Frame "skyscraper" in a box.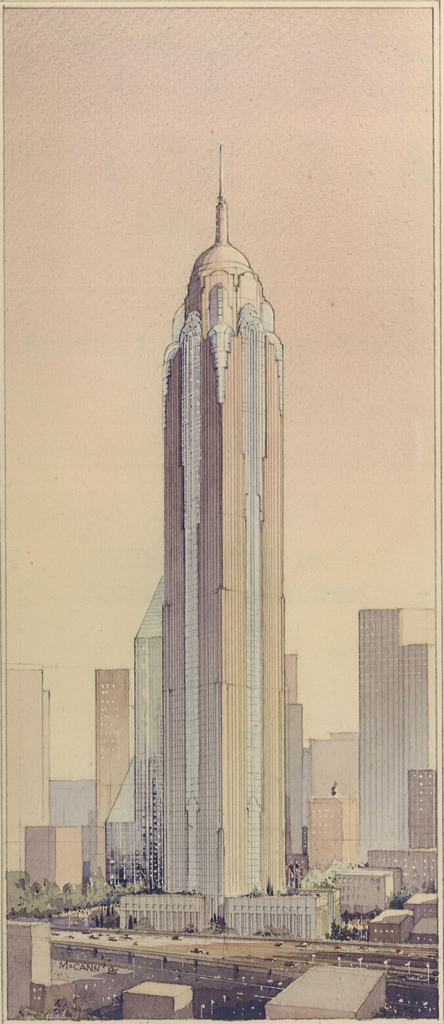
105, 104, 305, 1000.
